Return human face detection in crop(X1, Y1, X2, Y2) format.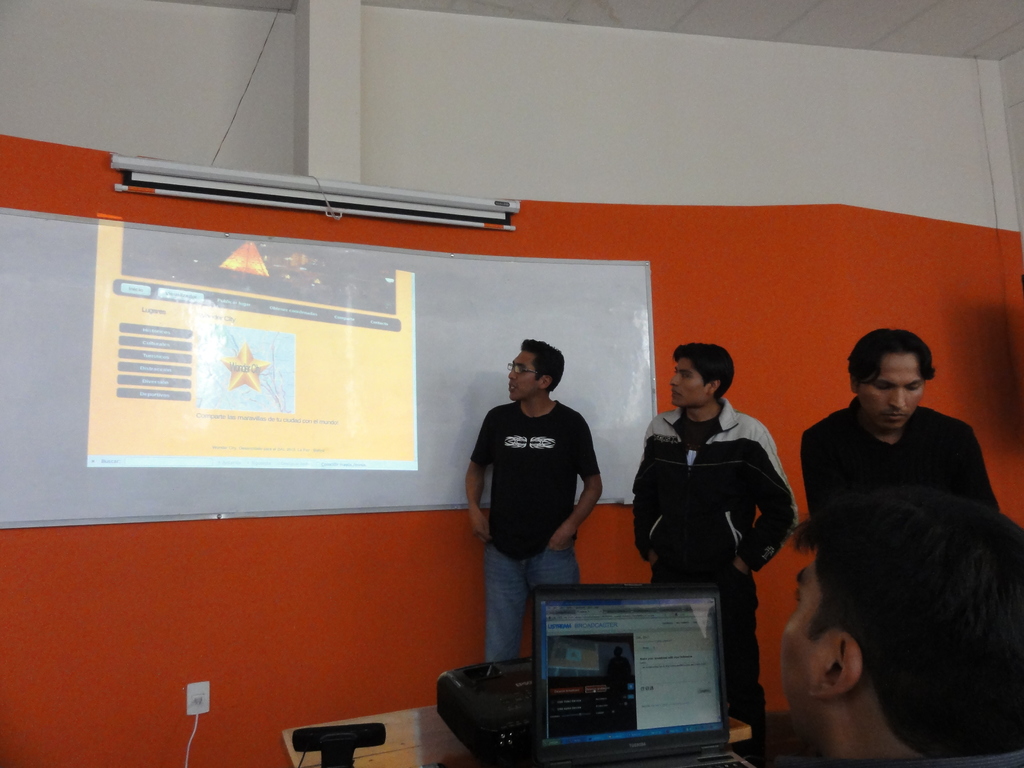
crop(781, 557, 815, 764).
